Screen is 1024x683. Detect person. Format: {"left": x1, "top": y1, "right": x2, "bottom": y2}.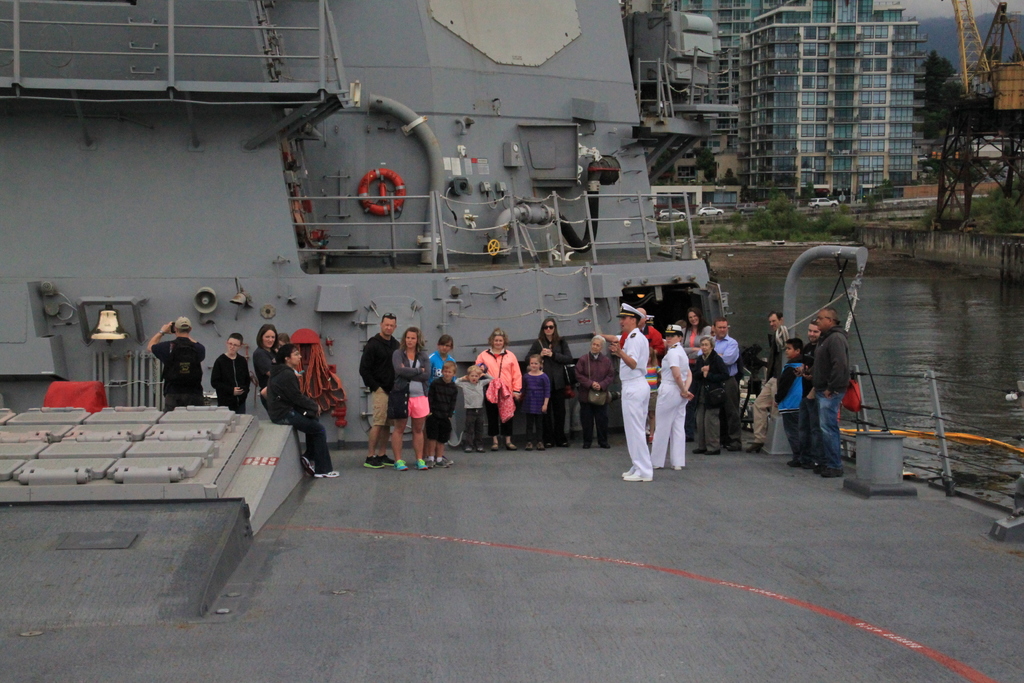
{"left": 369, "top": 318, "right": 401, "bottom": 472}.
